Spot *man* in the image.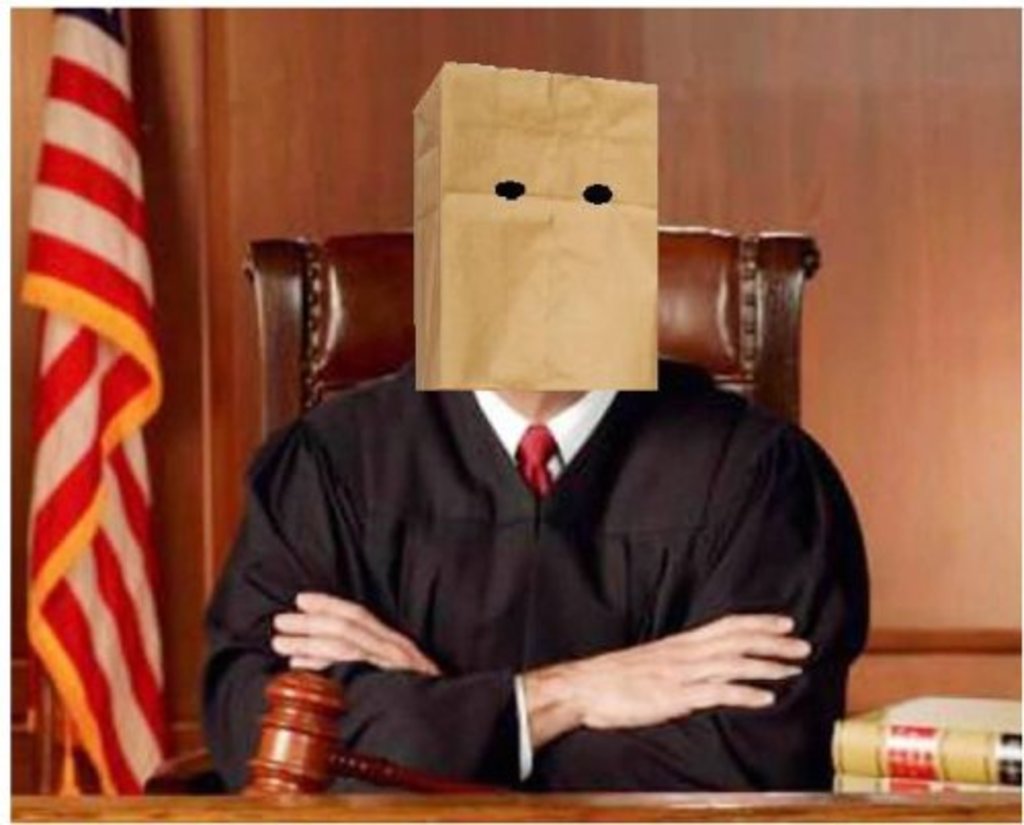
*man* found at crop(195, 350, 868, 802).
